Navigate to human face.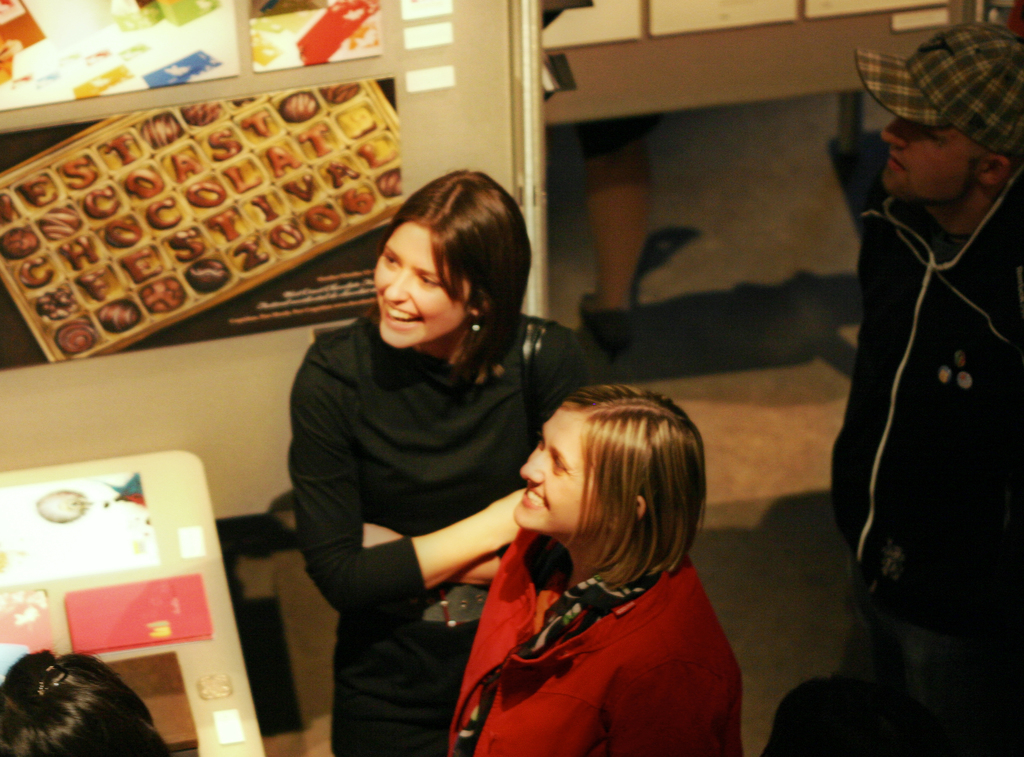
Navigation target: locate(380, 224, 464, 350).
